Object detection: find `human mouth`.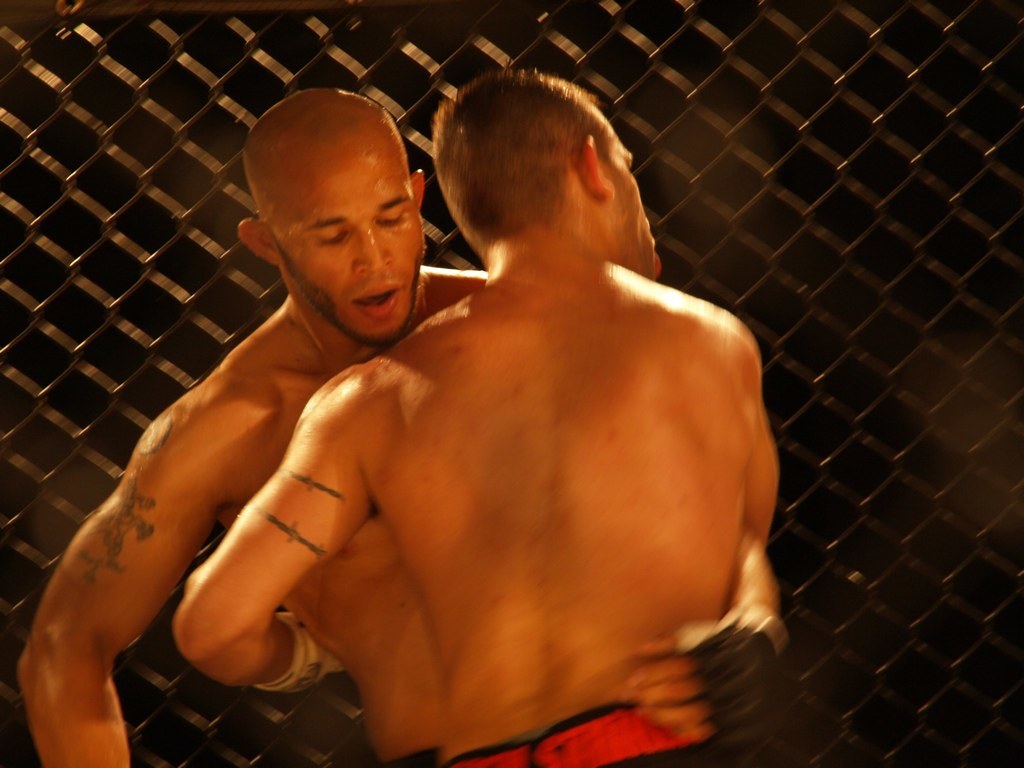
[653, 238, 659, 281].
